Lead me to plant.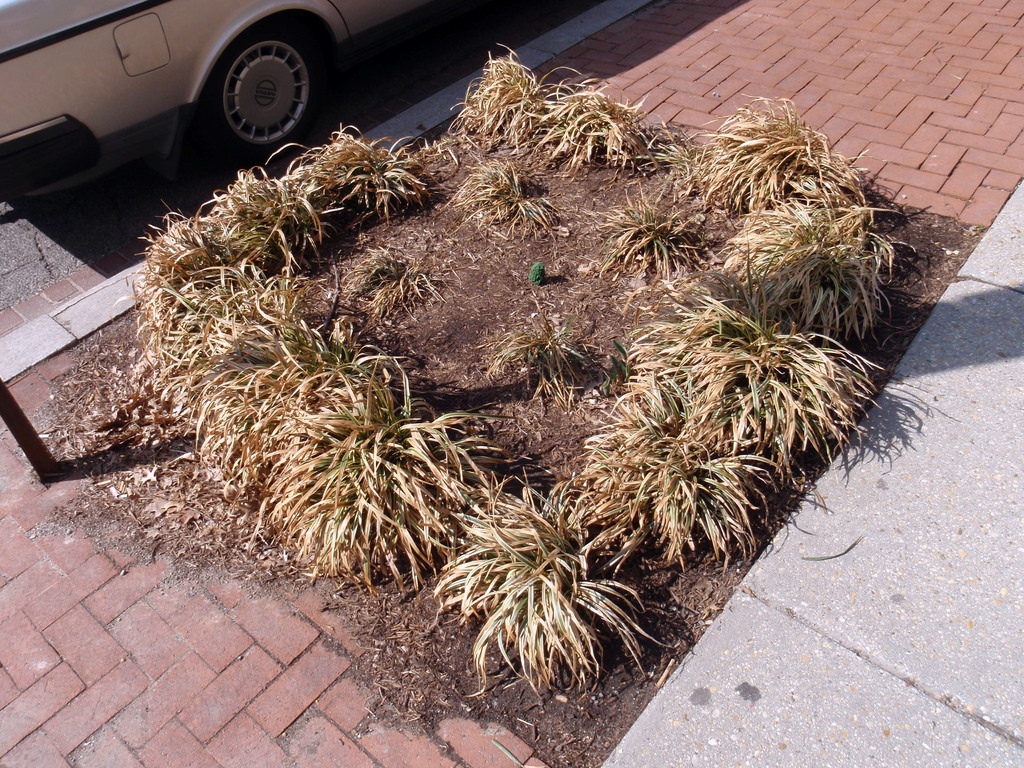
Lead to [left=556, top=74, right=657, bottom=176].
